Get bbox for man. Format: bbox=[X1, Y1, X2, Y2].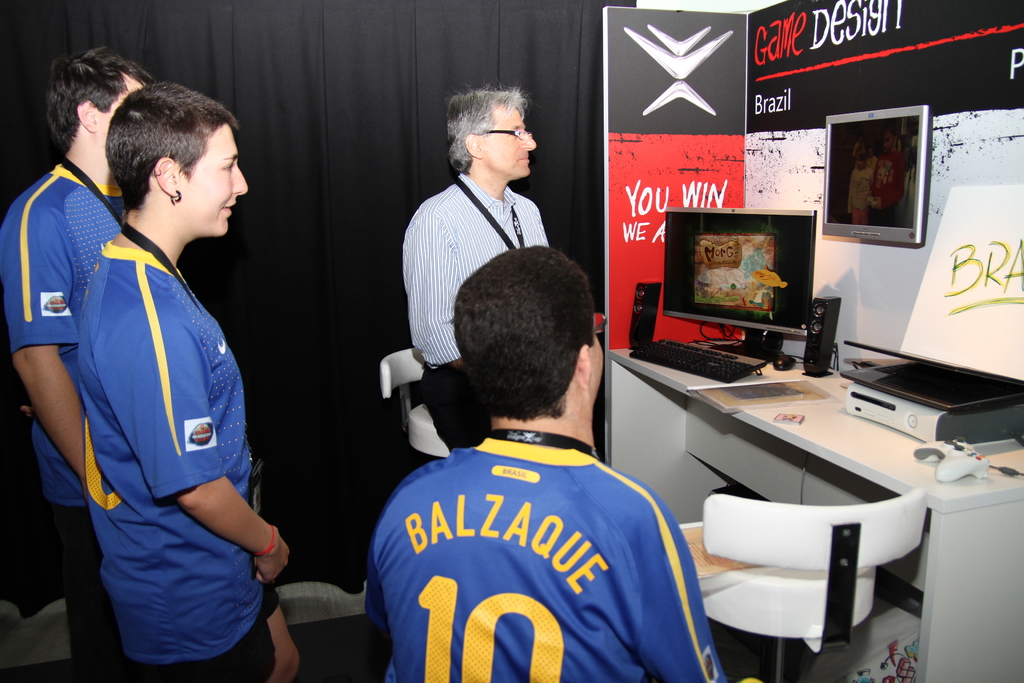
bbox=[366, 243, 764, 682].
